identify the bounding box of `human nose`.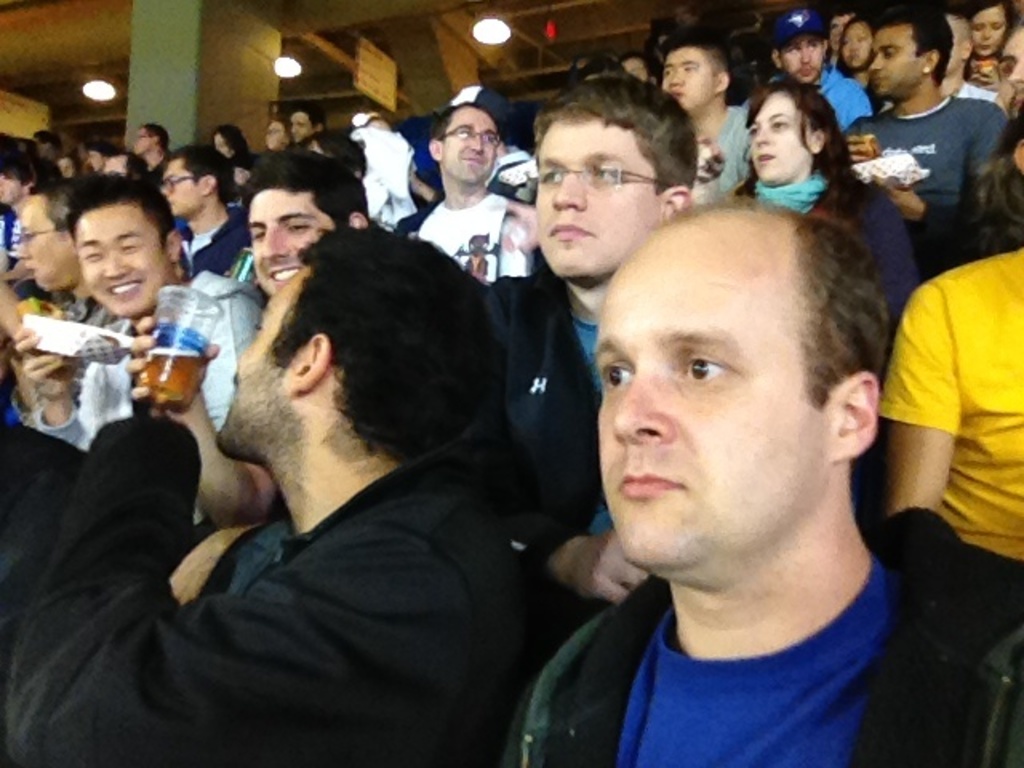
l=104, t=256, r=126, b=275.
